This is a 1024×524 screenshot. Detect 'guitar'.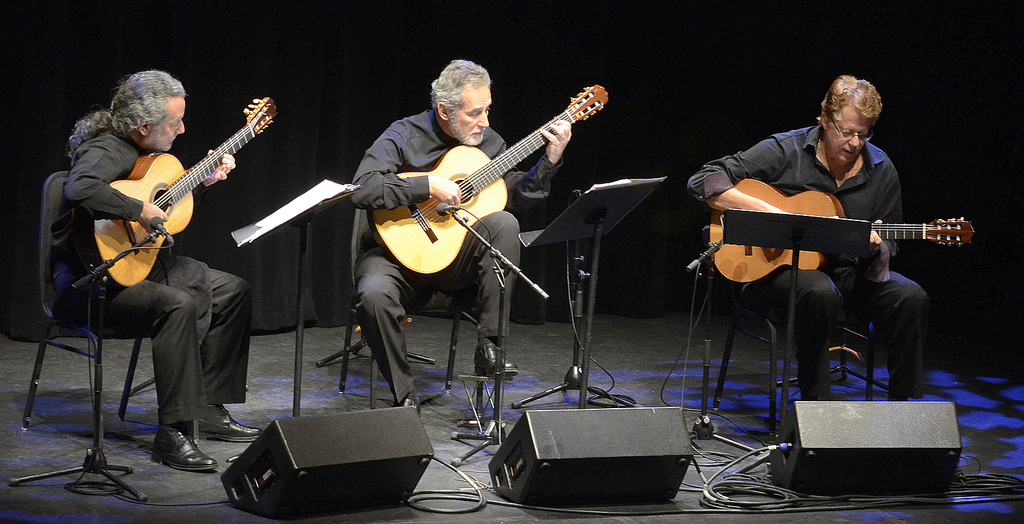
367,90,636,283.
